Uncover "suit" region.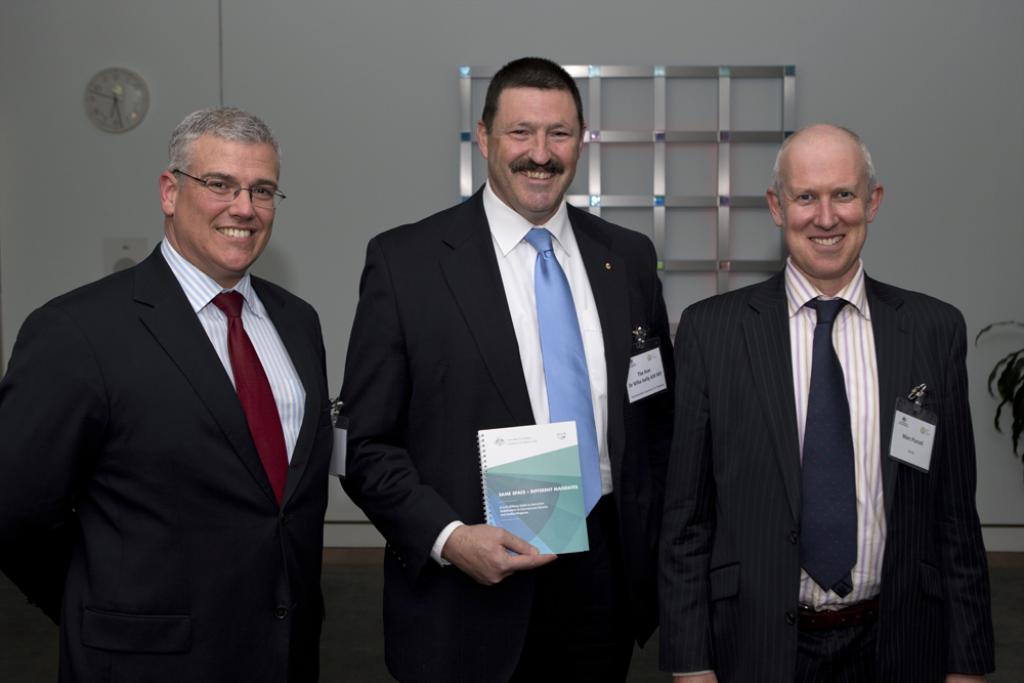
Uncovered: bbox=[655, 152, 991, 678].
